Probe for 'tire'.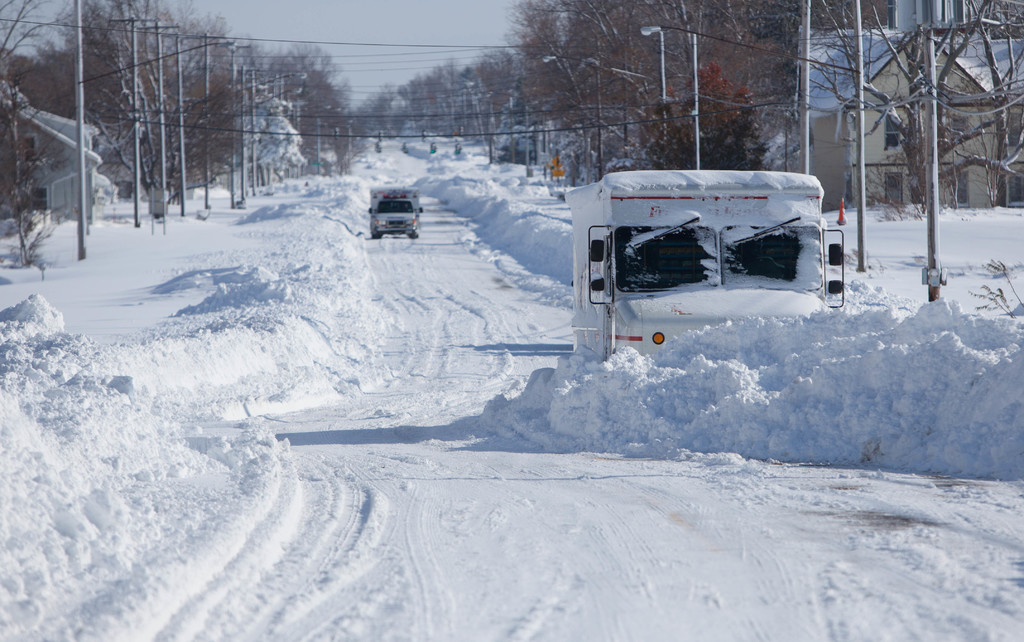
Probe result: 411, 217, 422, 238.
